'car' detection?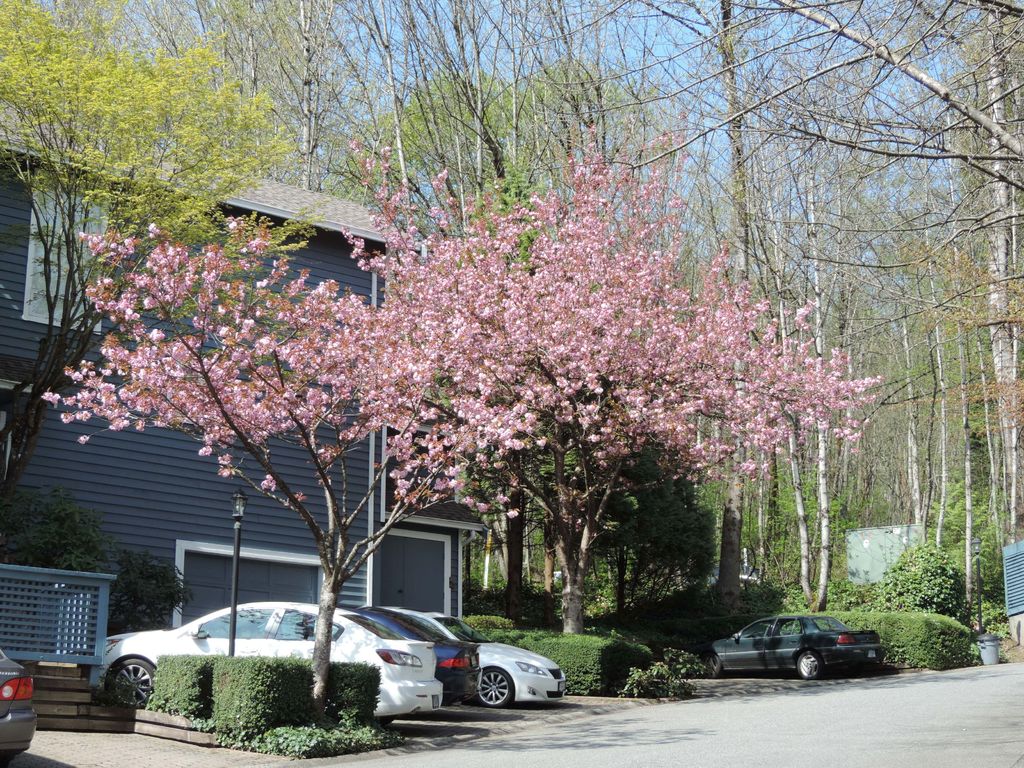
rect(0, 645, 38, 759)
